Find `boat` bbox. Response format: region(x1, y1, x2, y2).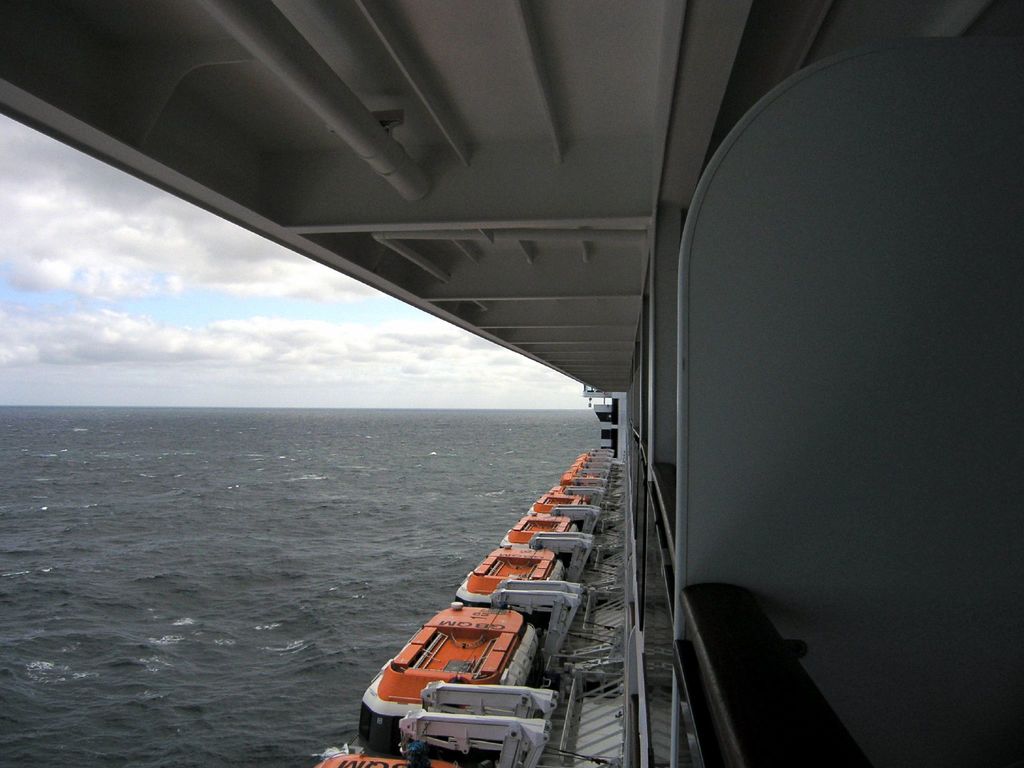
region(0, 9, 1023, 767).
